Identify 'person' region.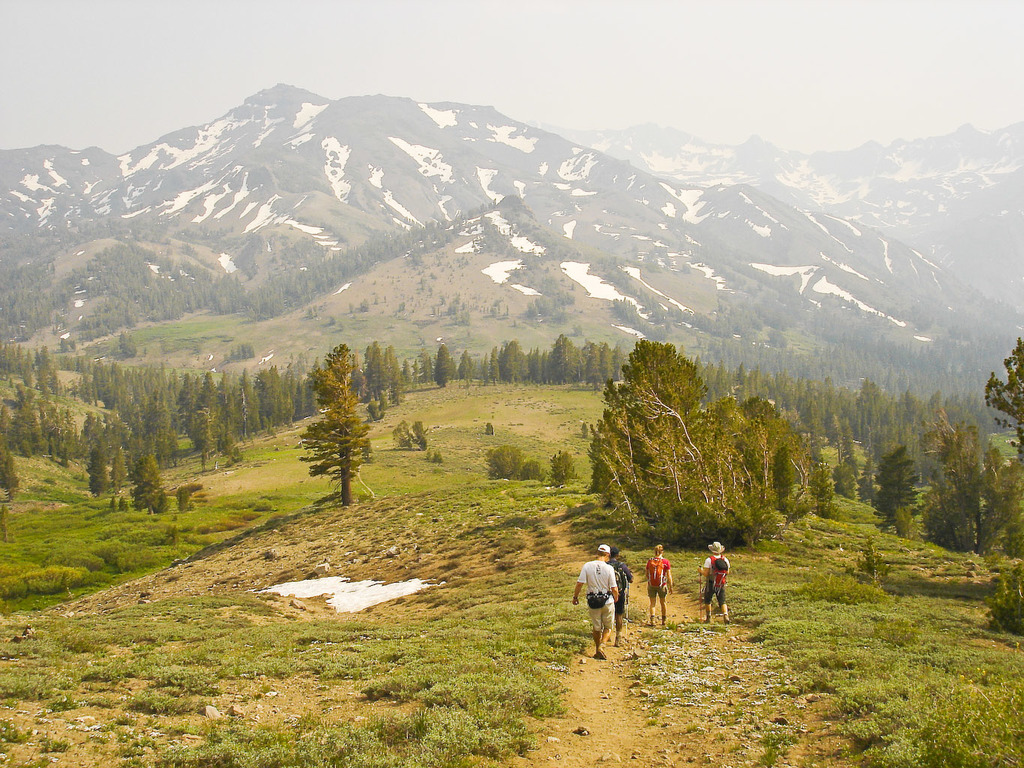
Region: x1=700, y1=545, x2=745, y2=634.
